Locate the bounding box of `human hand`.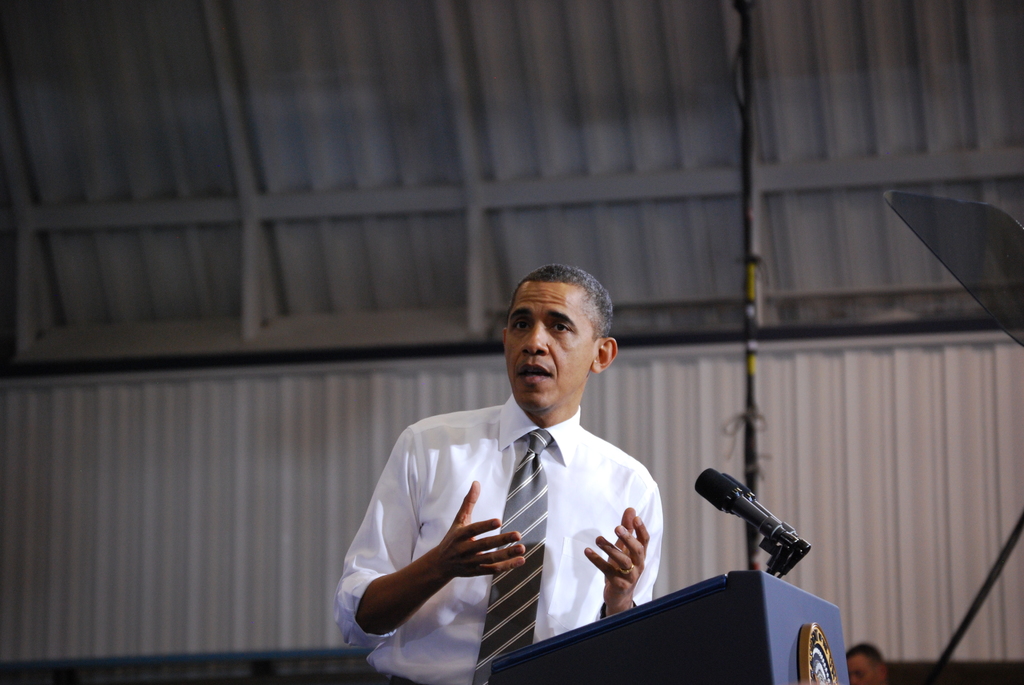
Bounding box: left=436, top=476, right=531, bottom=578.
